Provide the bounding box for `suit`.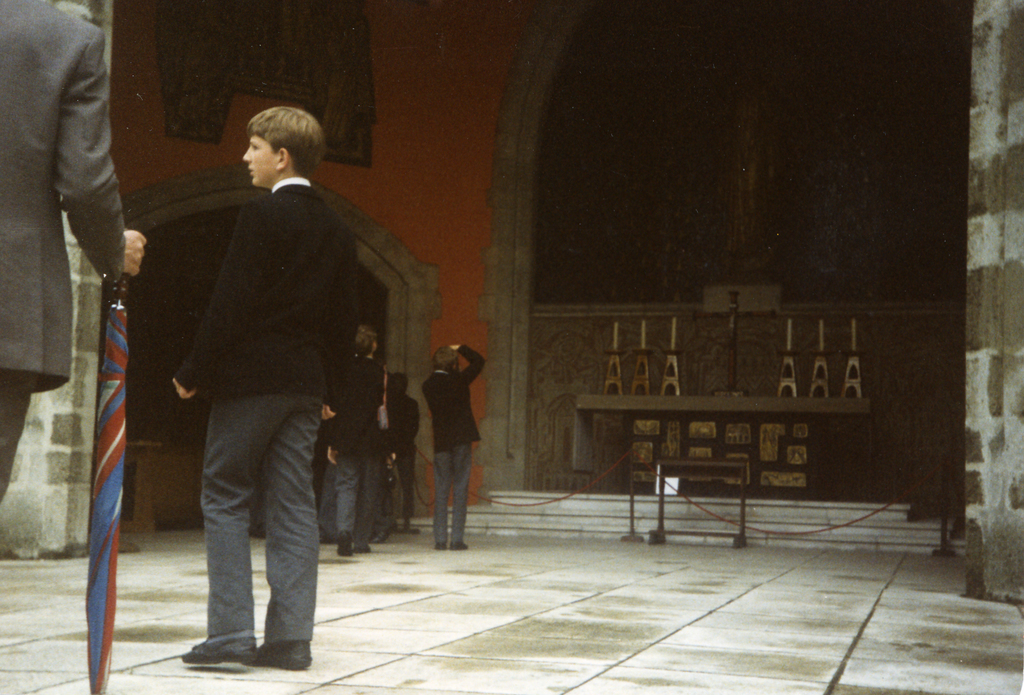
region(0, 0, 129, 505).
